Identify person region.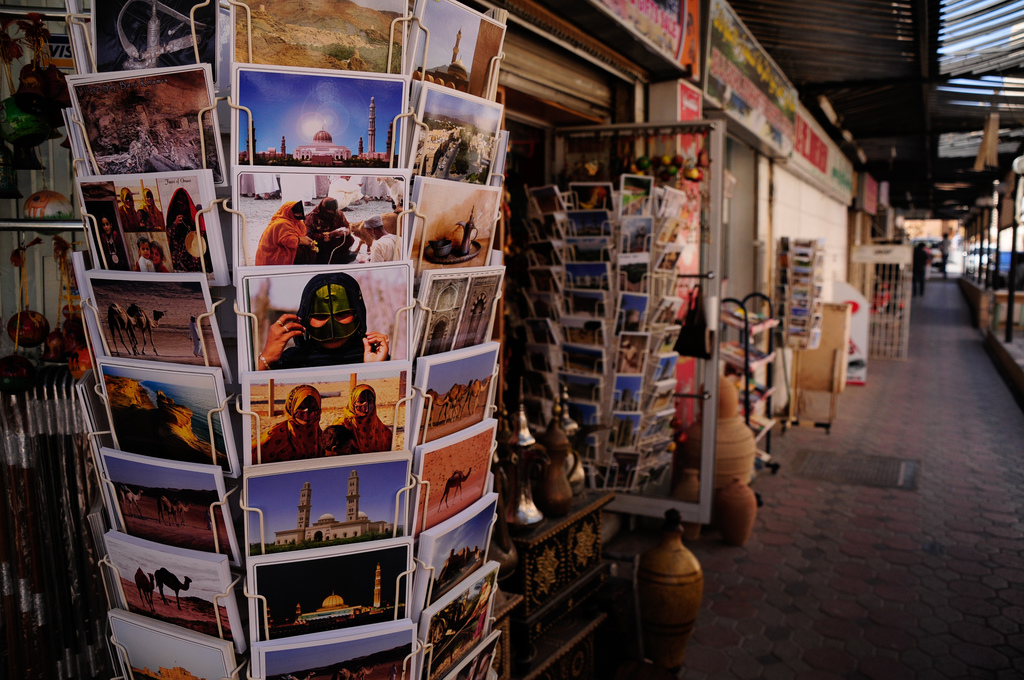
Region: [119, 184, 141, 231].
